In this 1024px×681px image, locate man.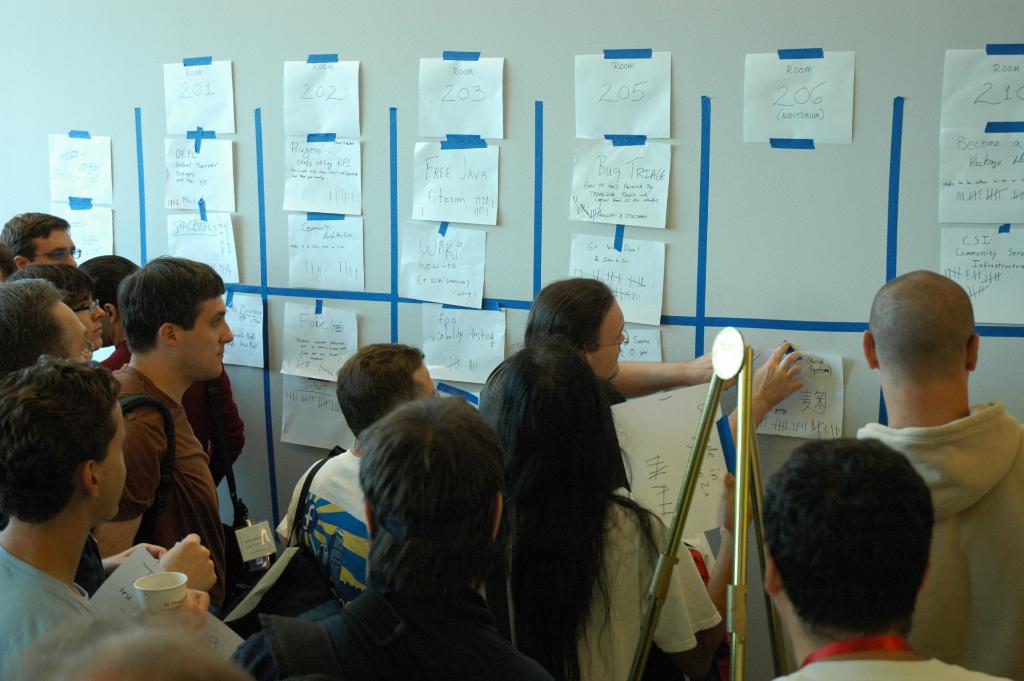
Bounding box: region(1, 208, 84, 273).
